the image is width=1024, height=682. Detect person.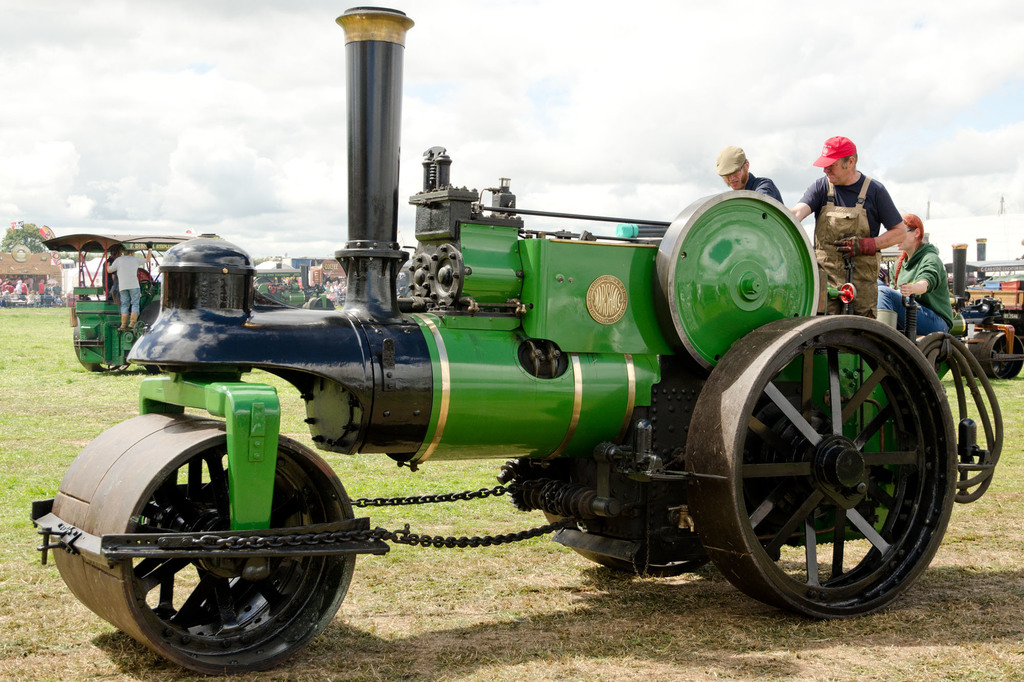
Detection: rect(890, 202, 960, 354).
